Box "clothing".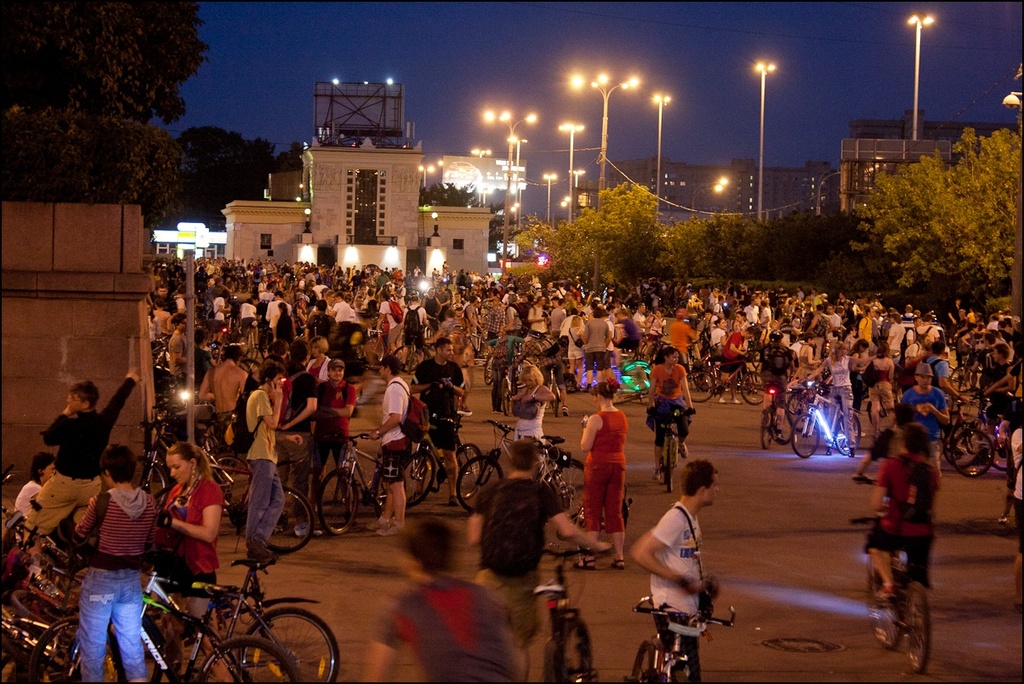
507,384,546,445.
